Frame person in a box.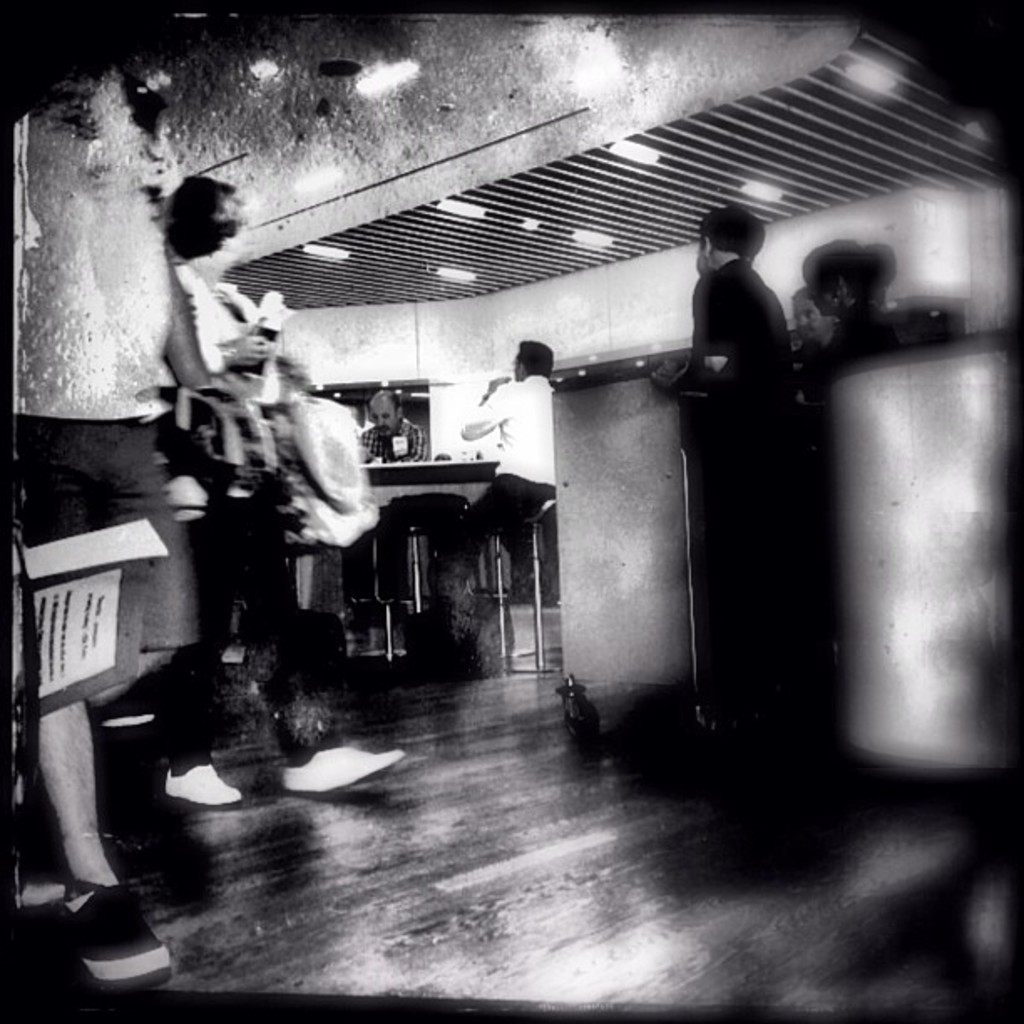
detection(435, 328, 561, 604).
